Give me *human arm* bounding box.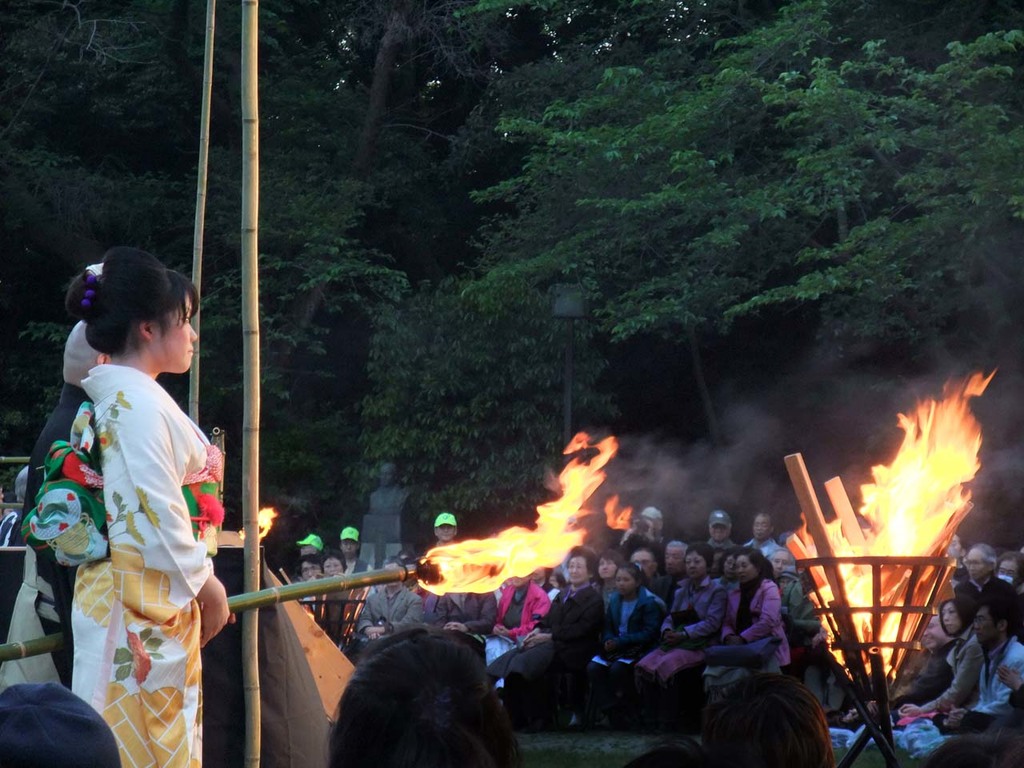
crop(520, 574, 552, 634).
